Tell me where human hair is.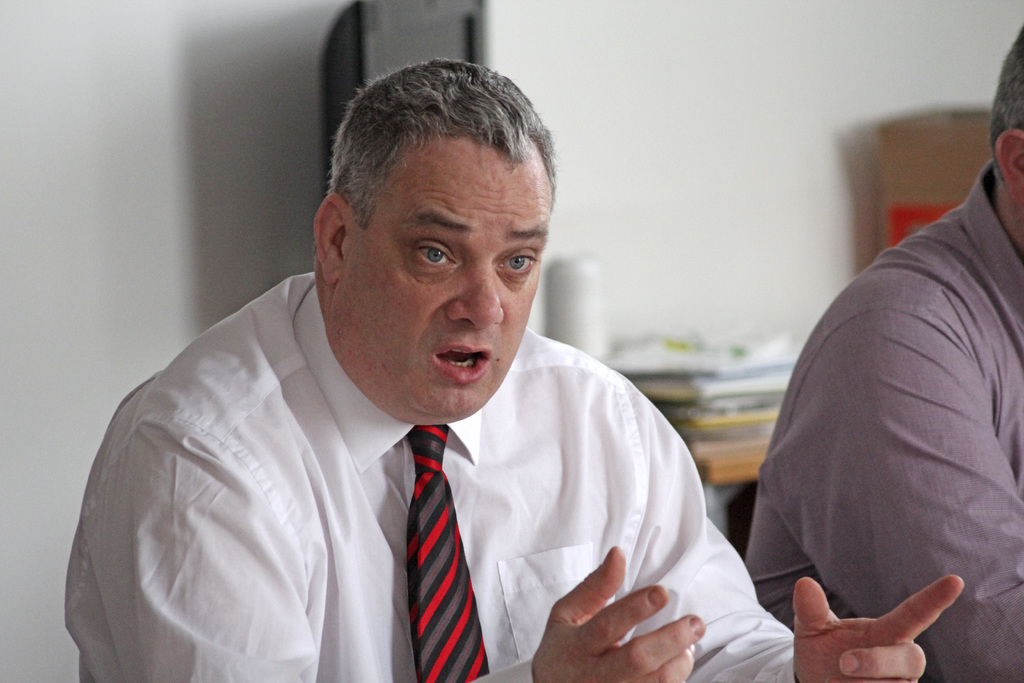
human hair is at box=[991, 23, 1023, 187].
